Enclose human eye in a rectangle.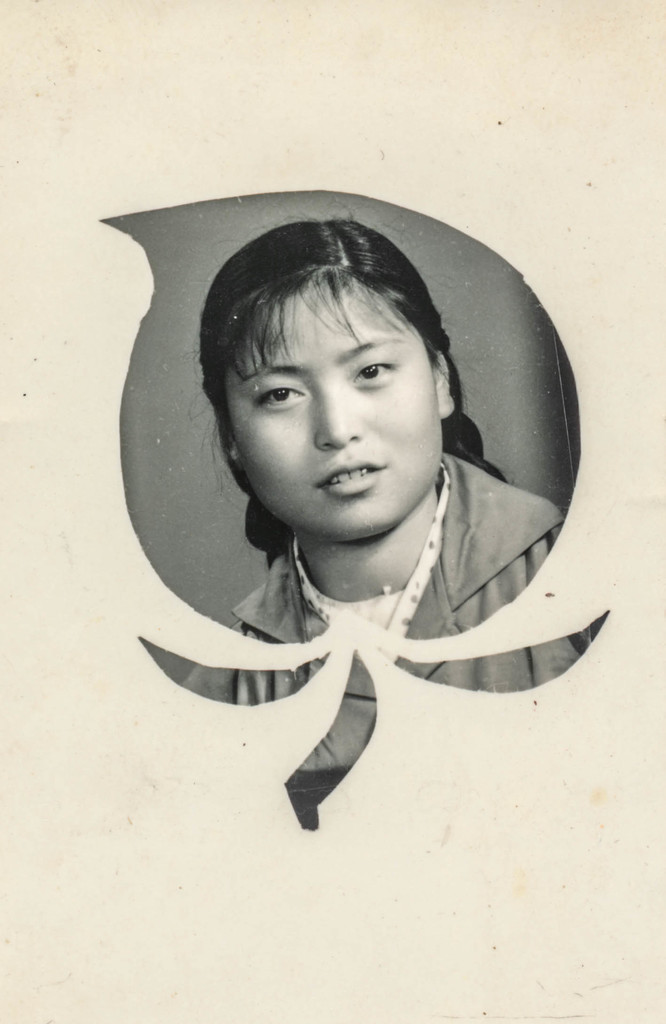
locate(252, 373, 305, 413).
